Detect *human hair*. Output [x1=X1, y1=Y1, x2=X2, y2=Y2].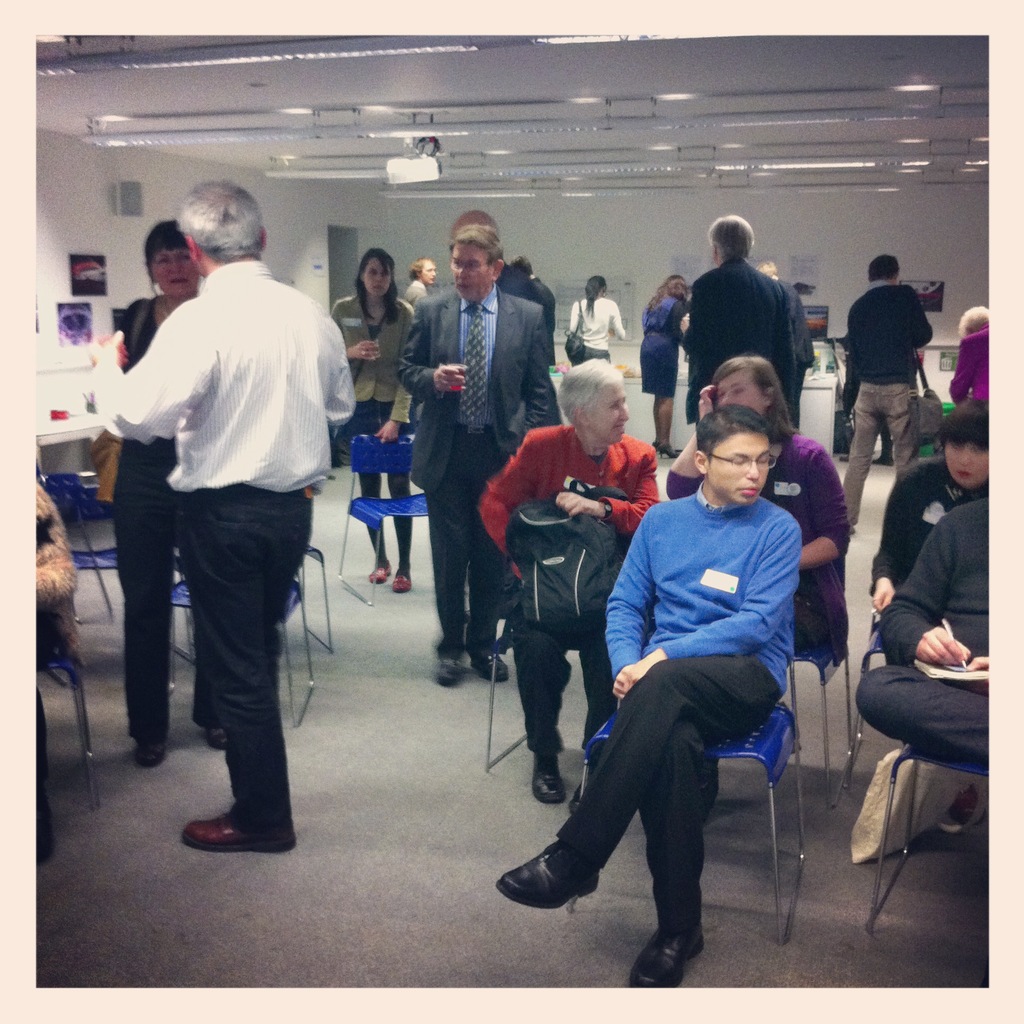
[x1=356, y1=247, x2=401, y2=322].
